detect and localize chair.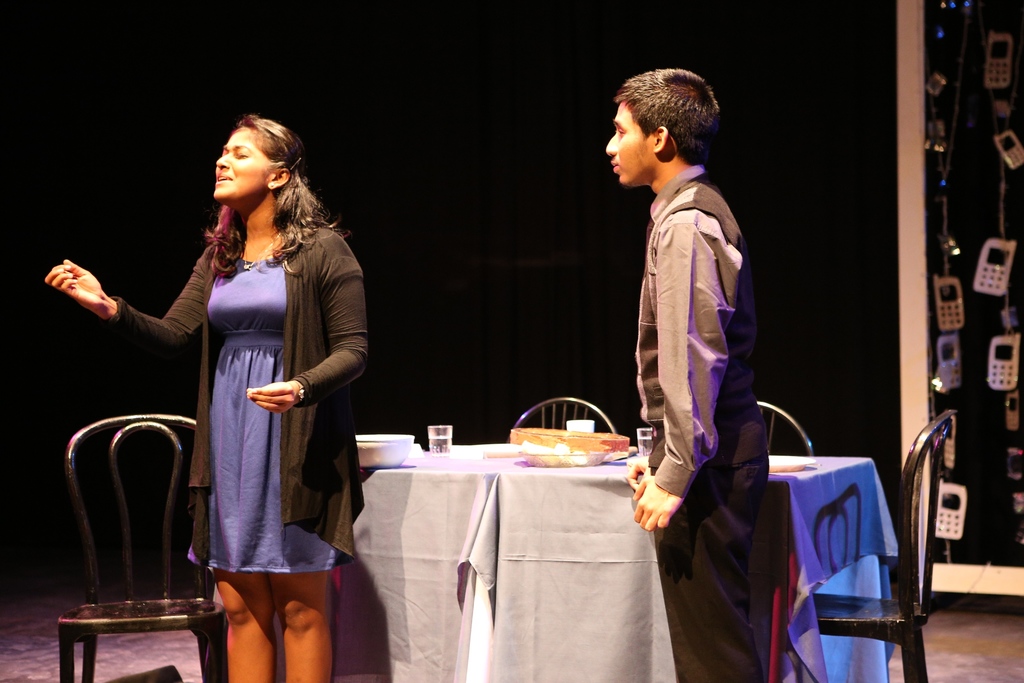
Localized at <region>810, 411, 960, 682</region>.
